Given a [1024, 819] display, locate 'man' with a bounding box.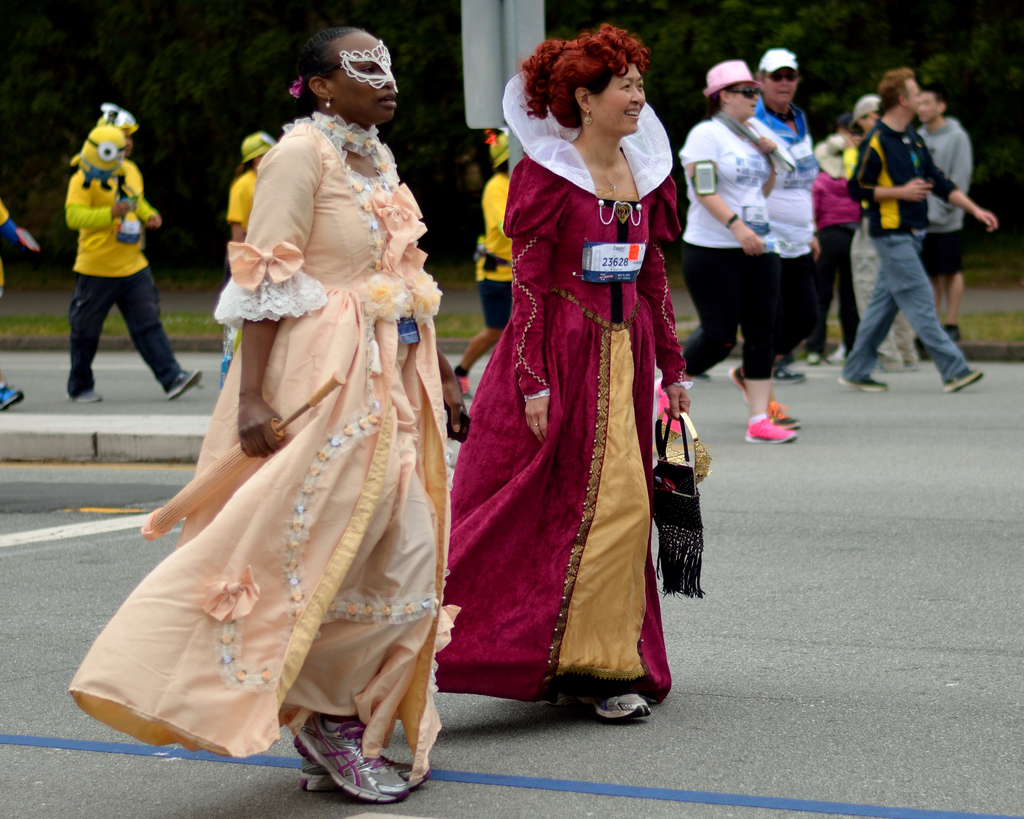
Located: <bbox>63, 113, 202, 402</bbox>.
